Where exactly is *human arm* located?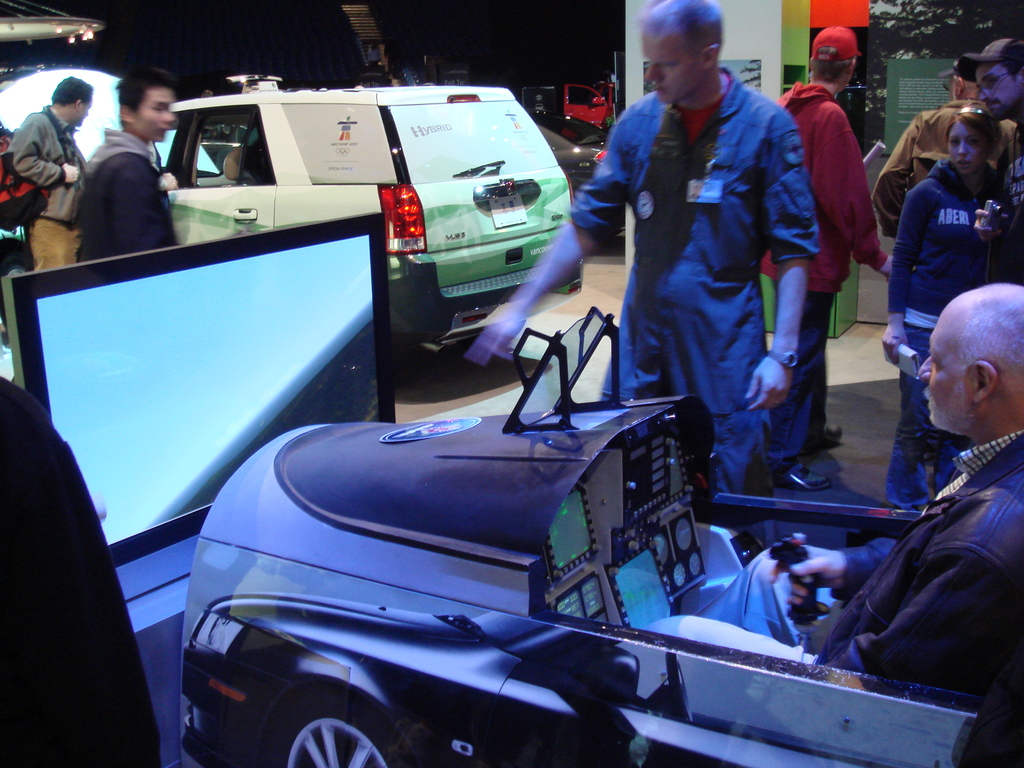
Its bounding box is l=972, t=206, r=1009, b=241.
